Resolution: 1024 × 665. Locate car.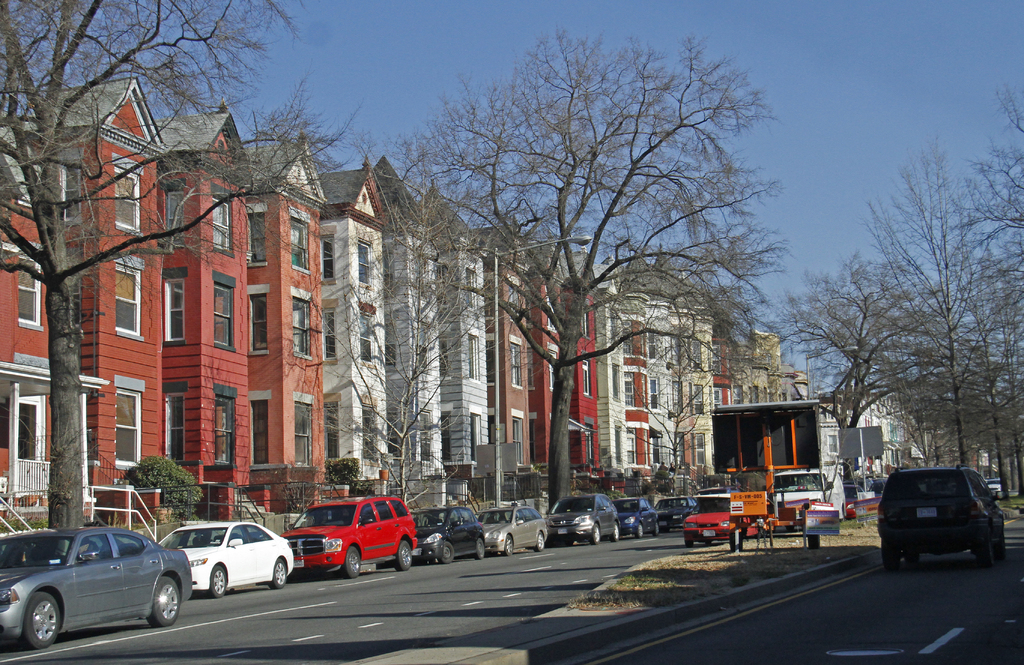
[0, 520, 193, 653].
